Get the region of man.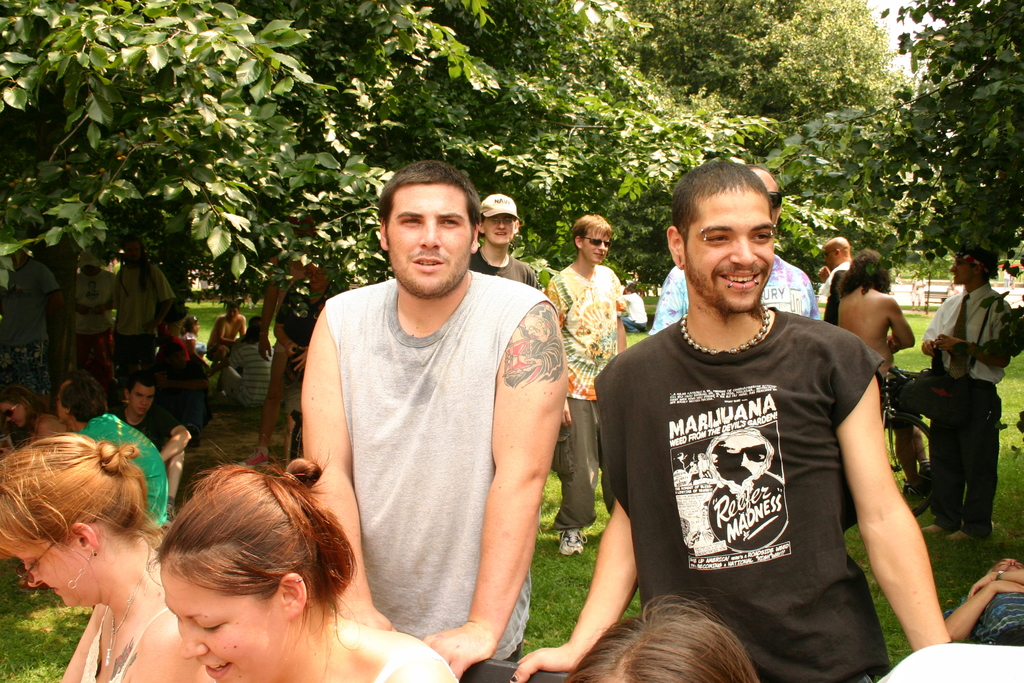
(551,211,620,562).
